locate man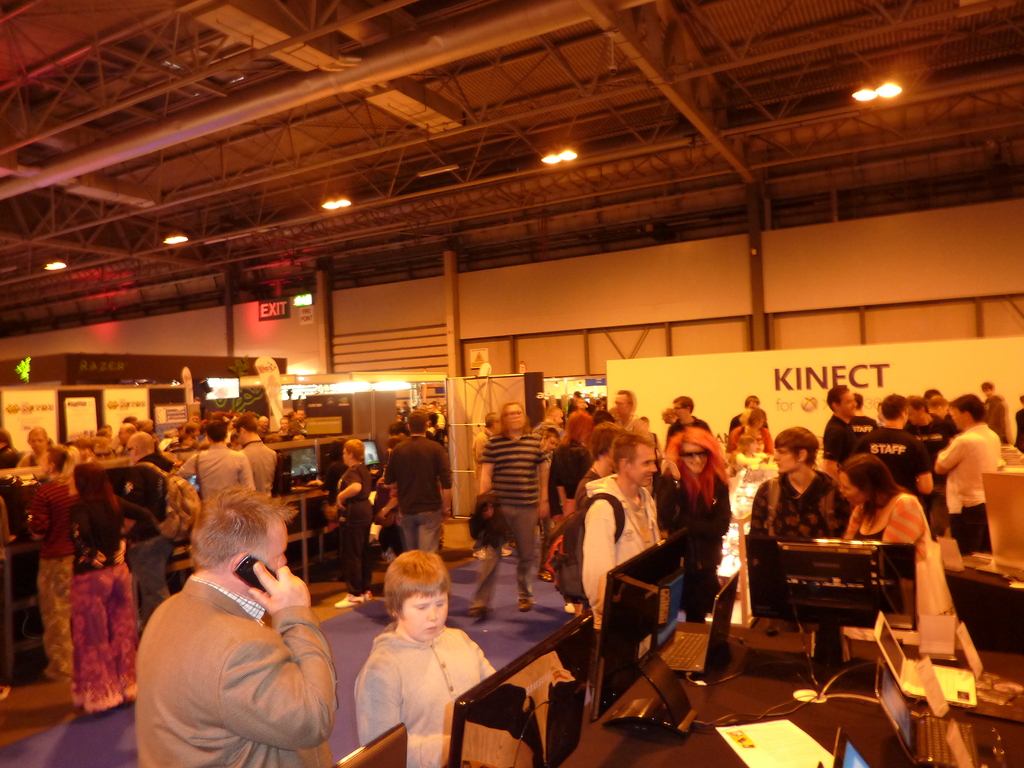
select_region(253, 415, 268, 444)
